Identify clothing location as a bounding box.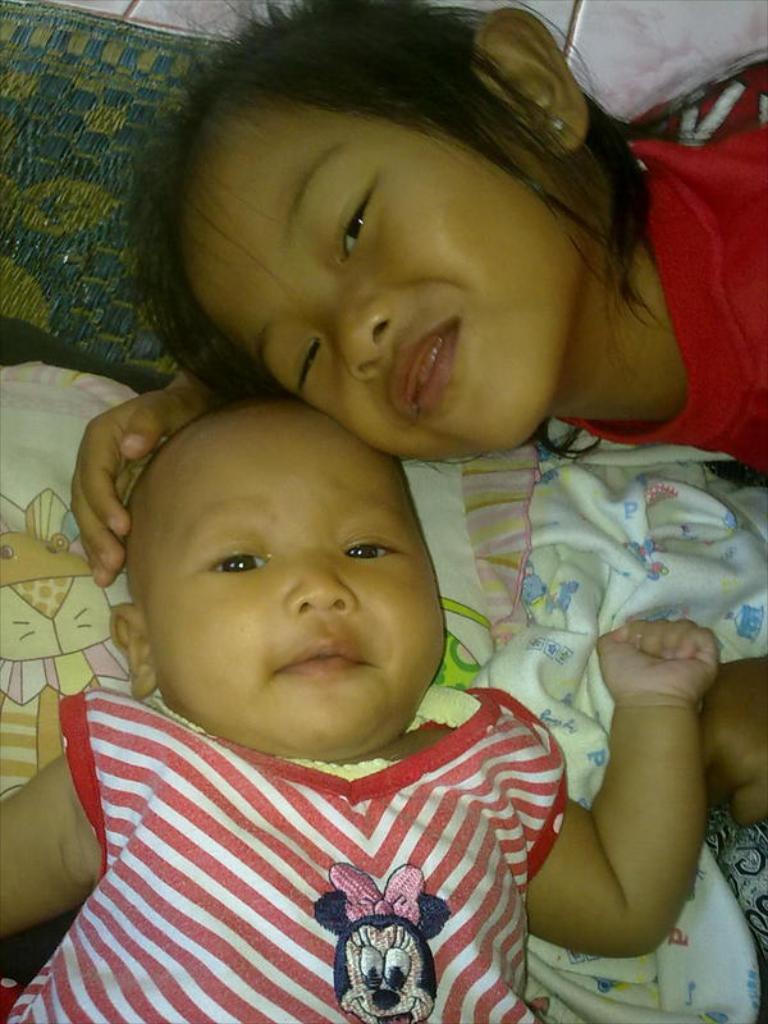
BBox(19, 699, 611, 1023).
